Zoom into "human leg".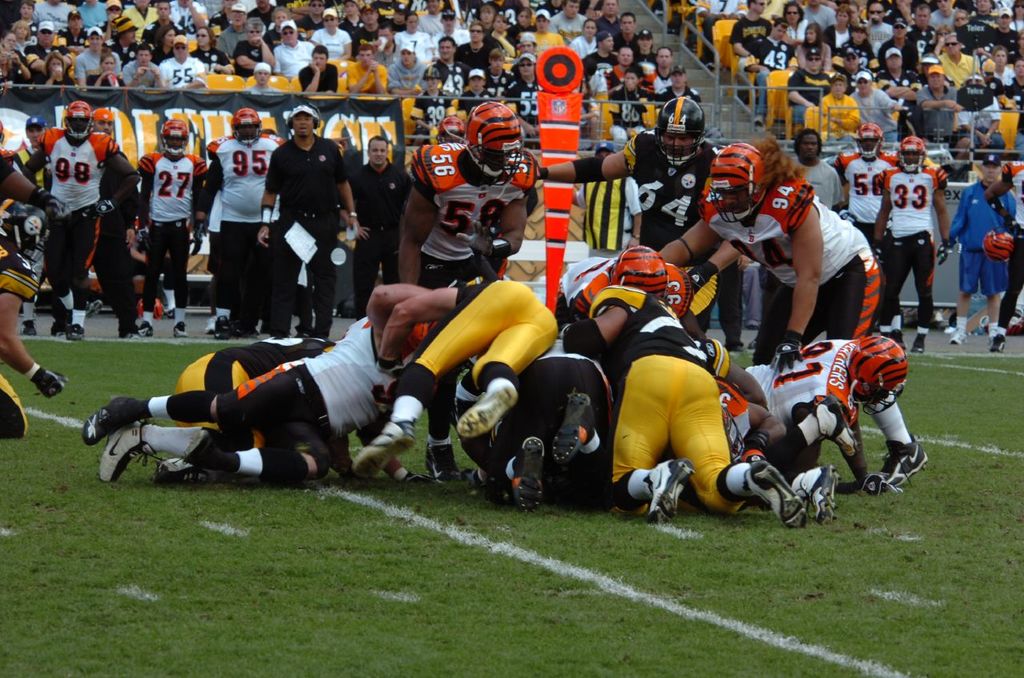
Zoom target: 883/235/906/343.
